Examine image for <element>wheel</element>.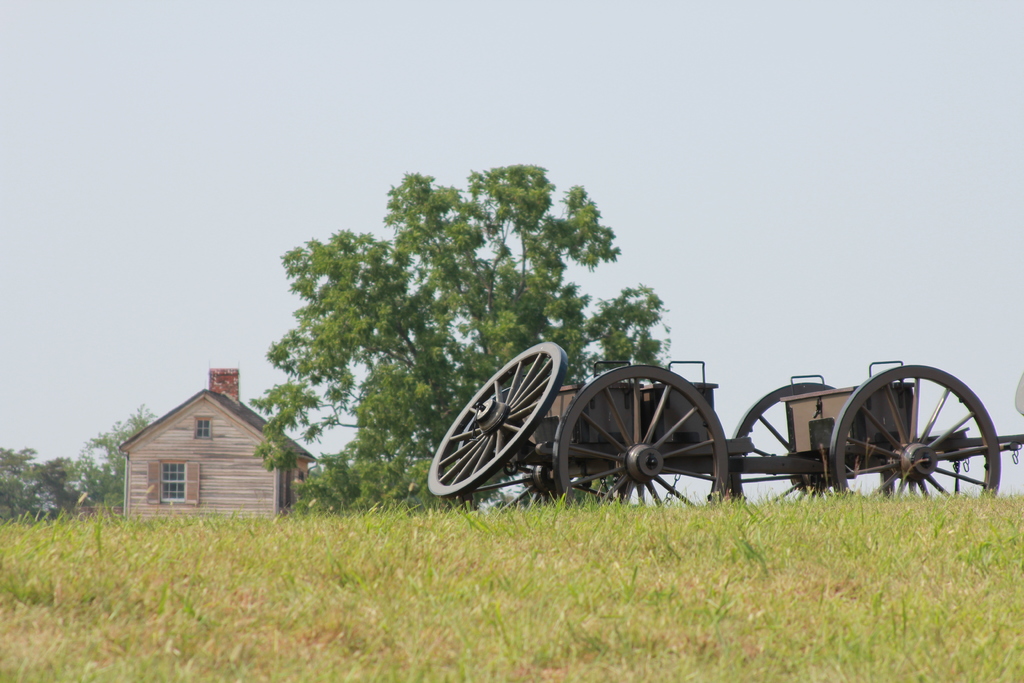
Examination result: (721,381,903,525).
